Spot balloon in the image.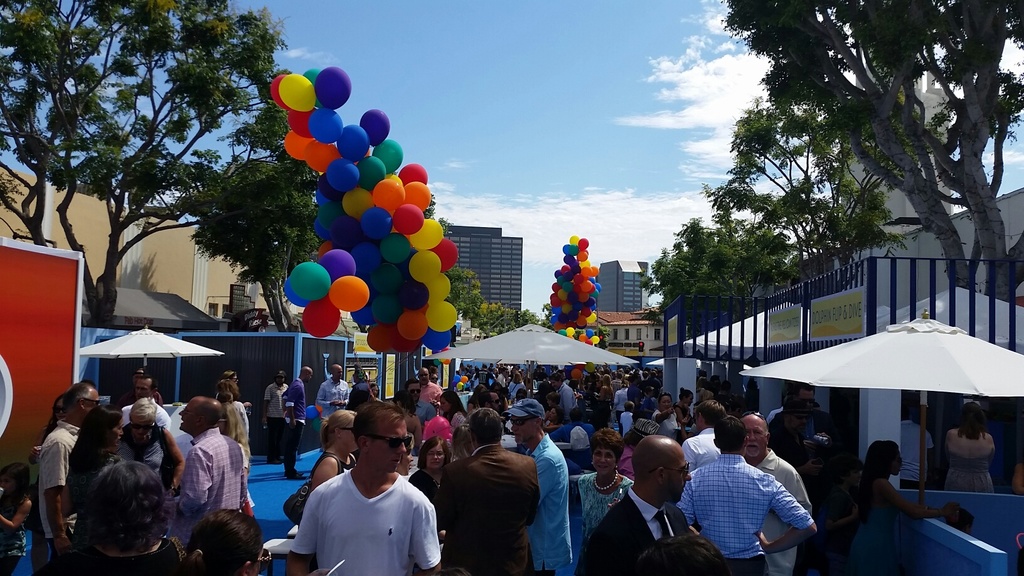
balloon found at pyautogui.locateOnScreen(269, 75, 289, 111).
